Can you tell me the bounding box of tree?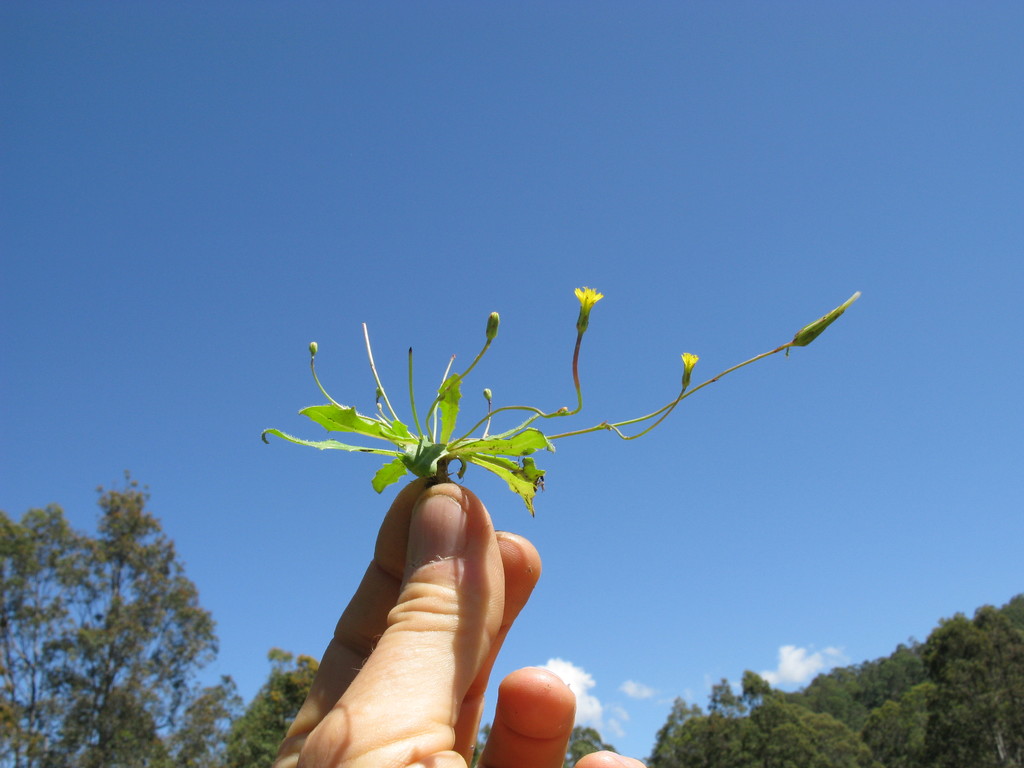
[left=463, top=724, right=509, bottom=767].
